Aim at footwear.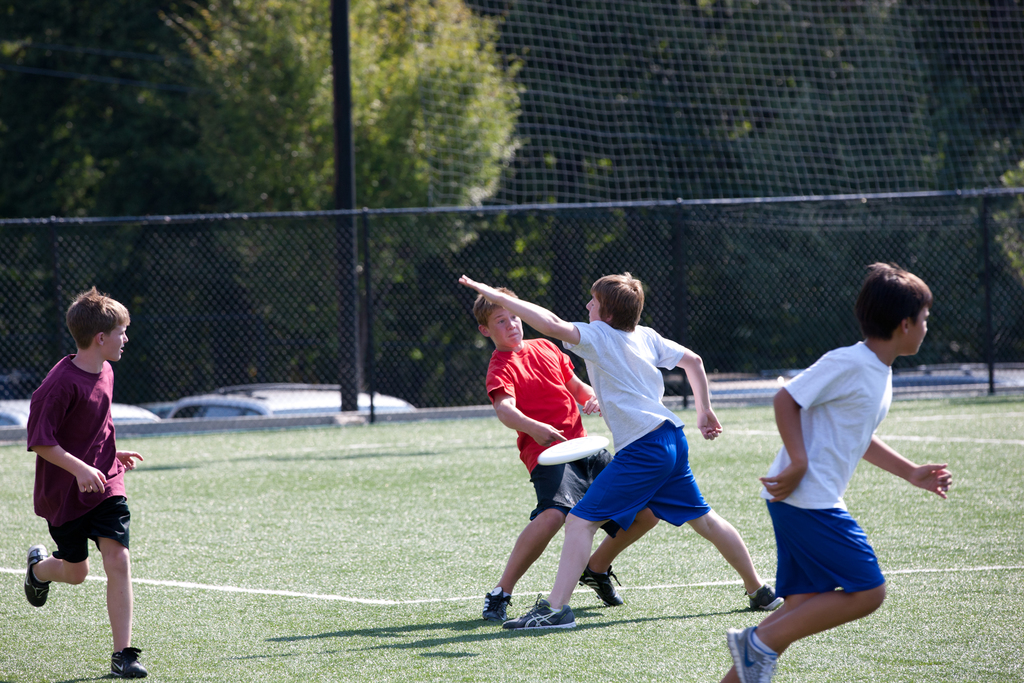
Aimed at box(726, 615, 784, 680).
